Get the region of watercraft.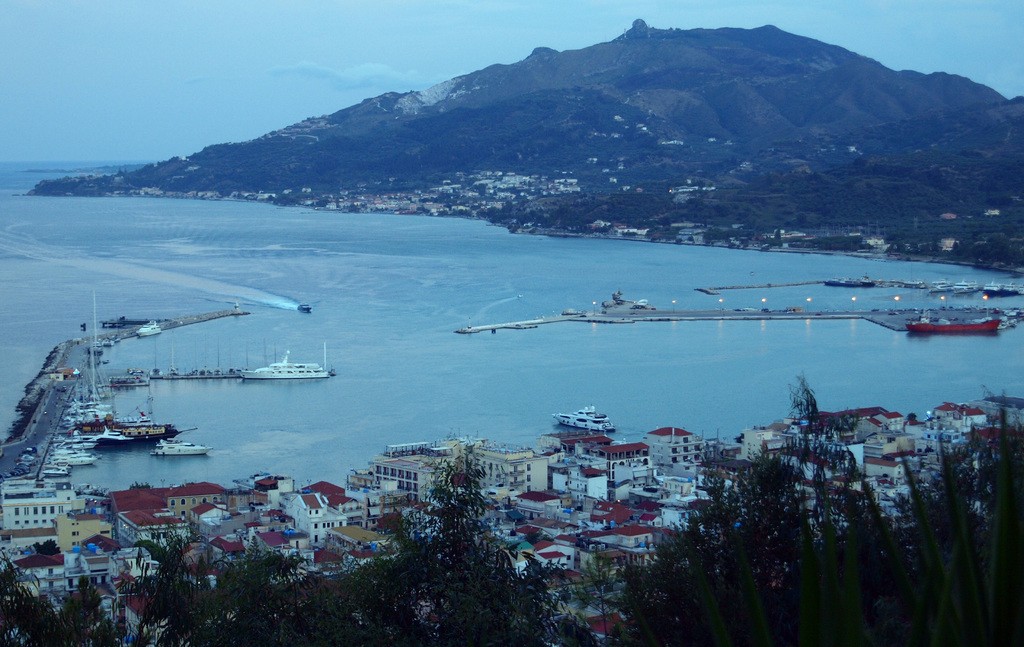
[154,442,209,459].
